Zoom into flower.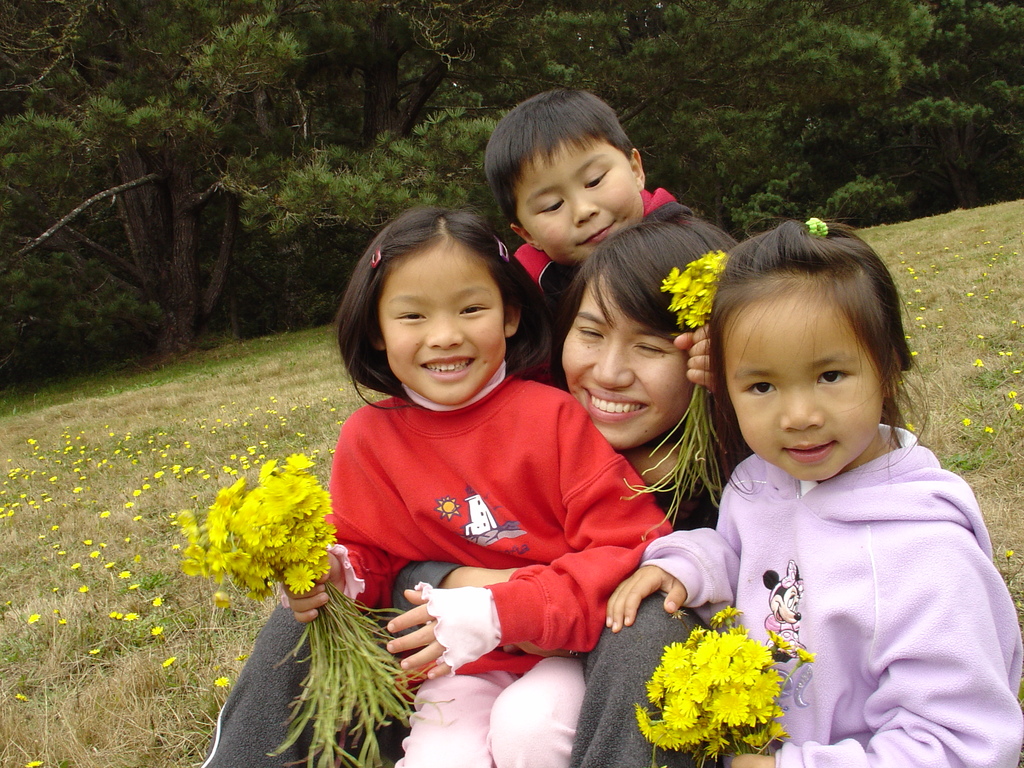
Zoom target: detection(918, 316, 922, 319).
